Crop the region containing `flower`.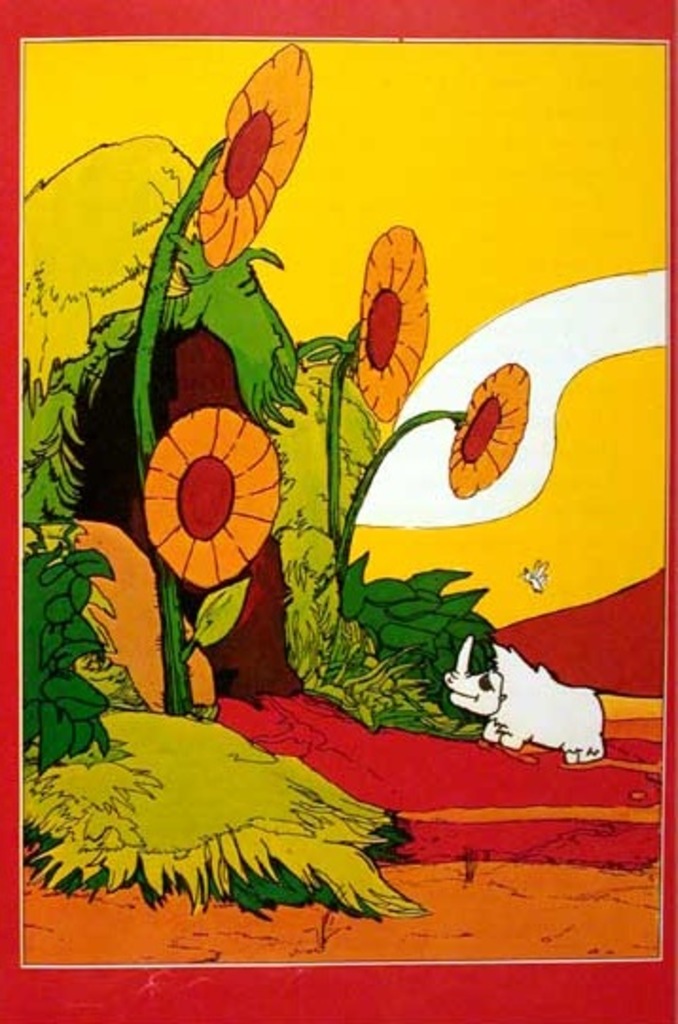
Crop region: <region>350, 218, 432, 422</region>.
